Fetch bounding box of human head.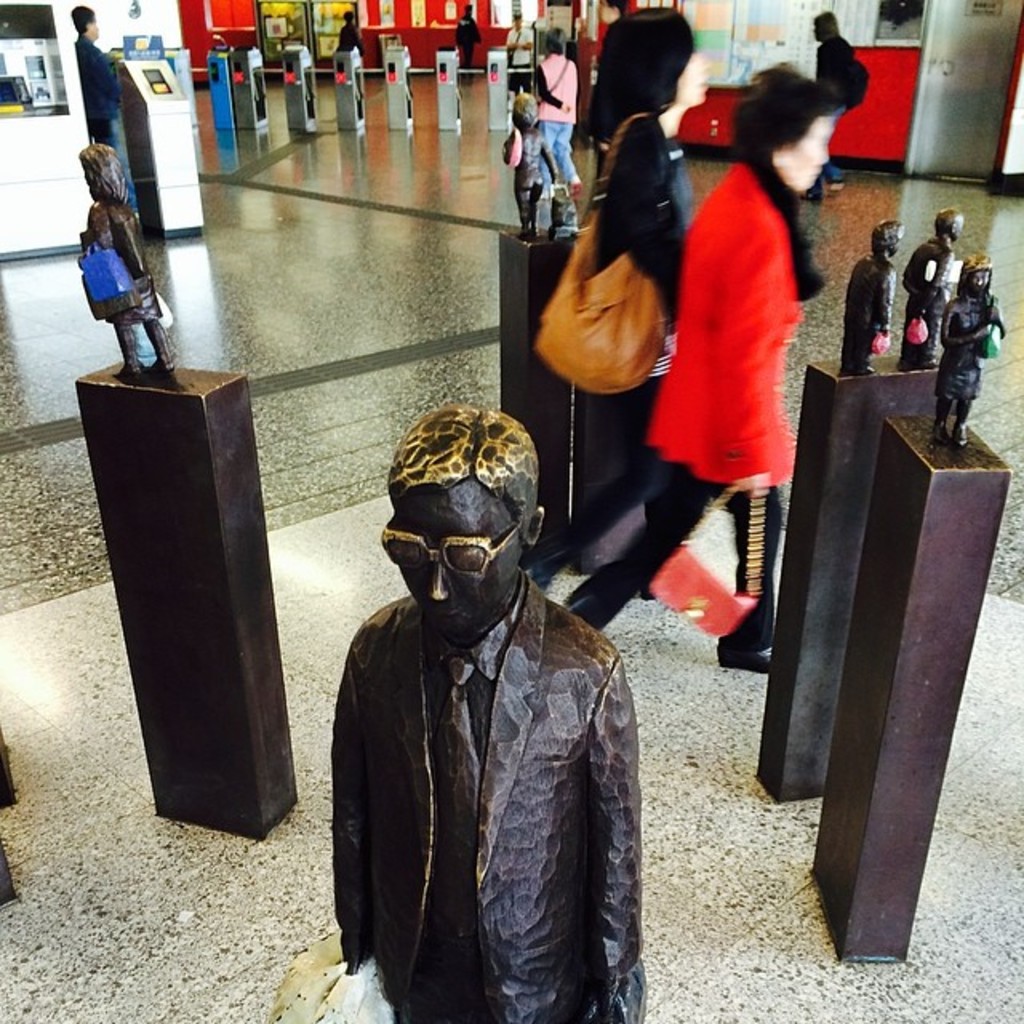
Bbox: bbox(392, 410, 539, 632).
